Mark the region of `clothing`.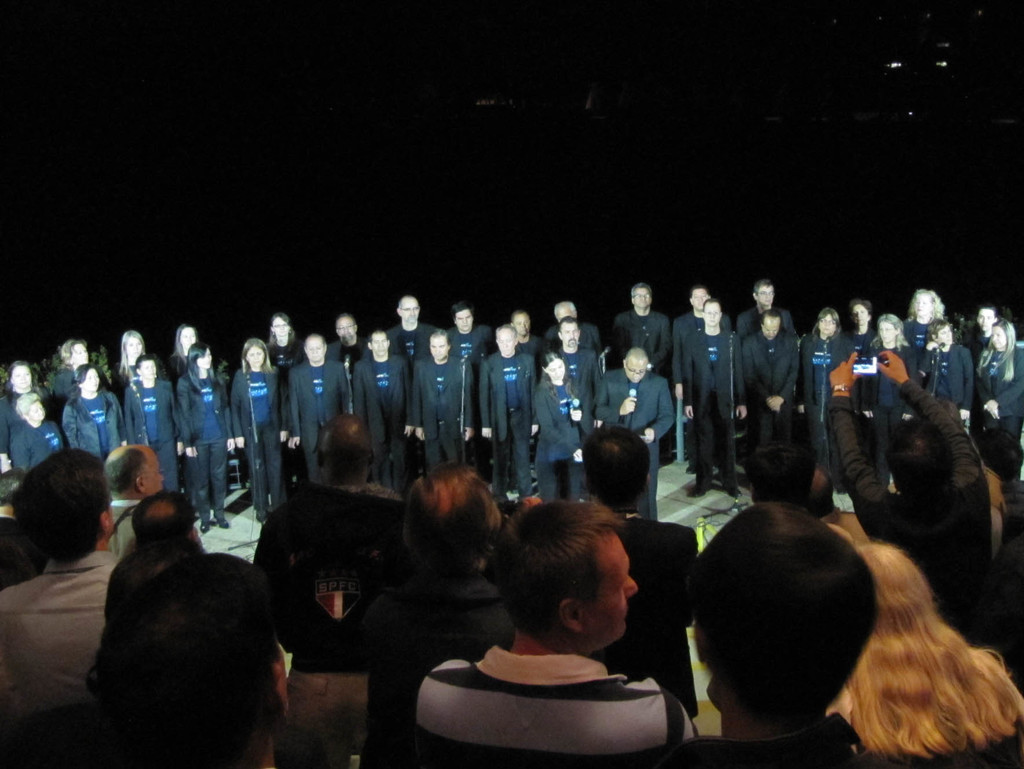
Region: (172,347,189,392).
